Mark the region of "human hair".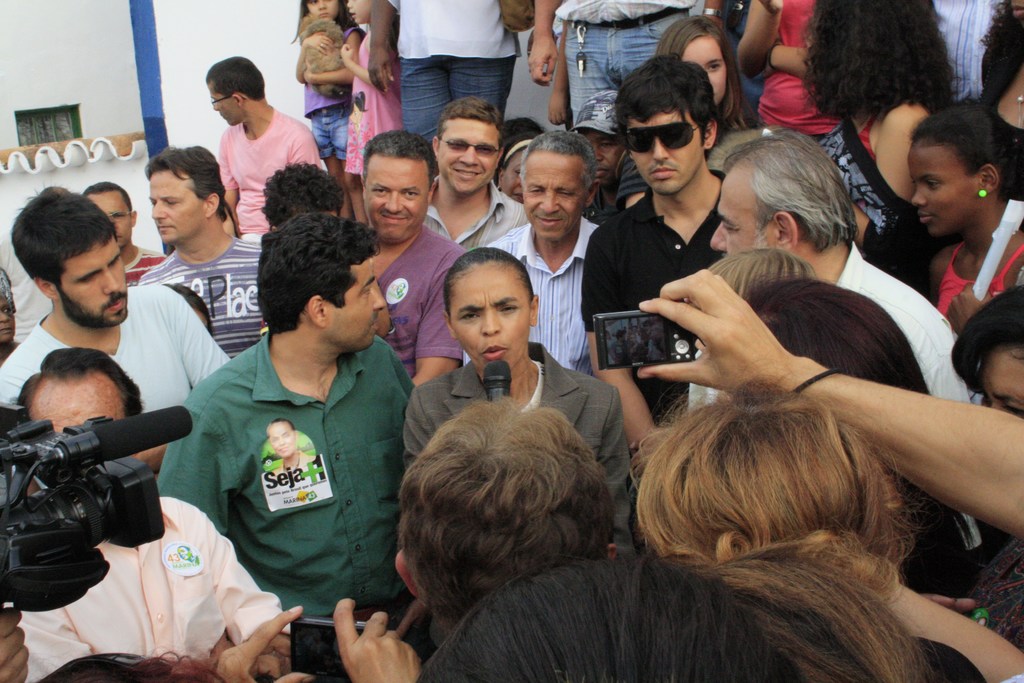
Region: x1=705 y1=252 x2=822 y2=294.
